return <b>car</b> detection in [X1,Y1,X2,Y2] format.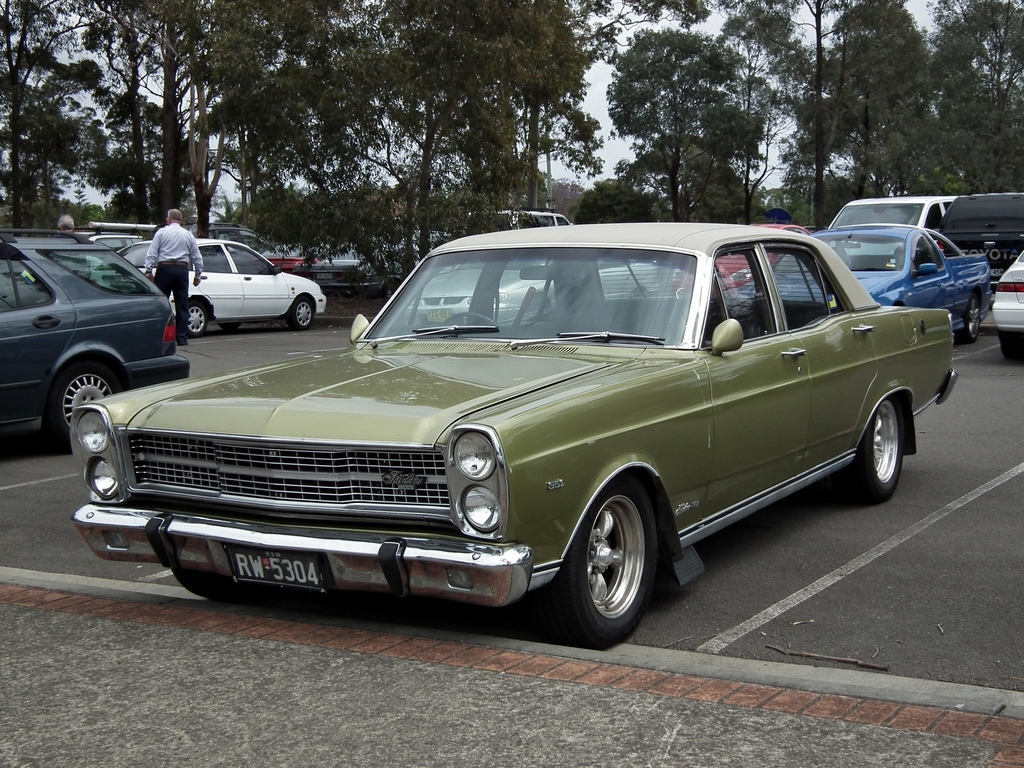
[113,236,325,335].
